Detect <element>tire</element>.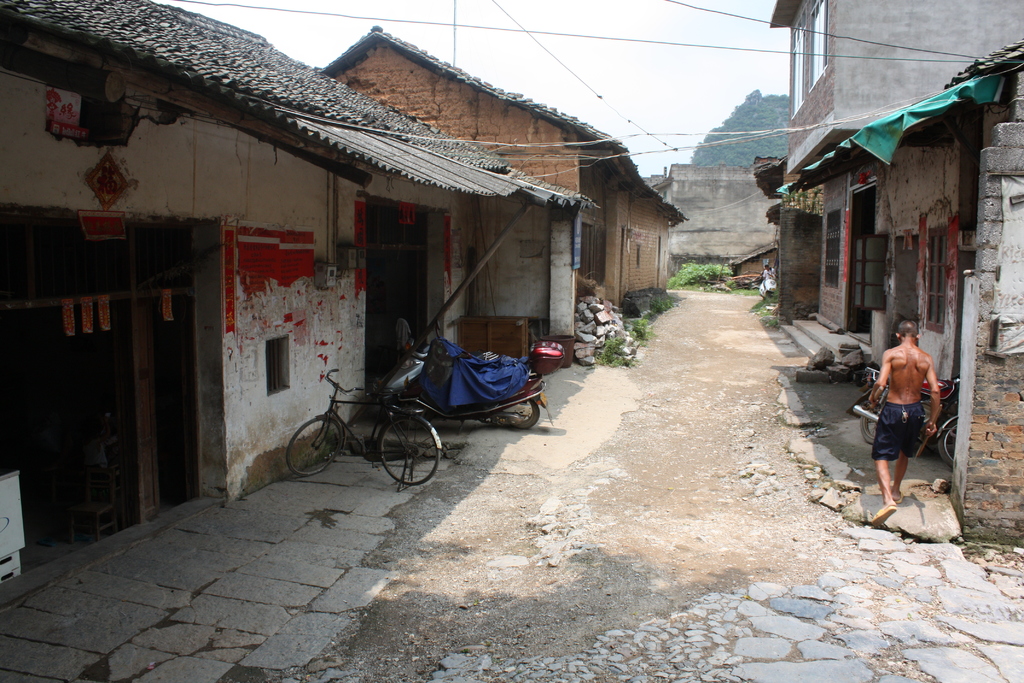
Detected at box(374, 399, 401, 424).
